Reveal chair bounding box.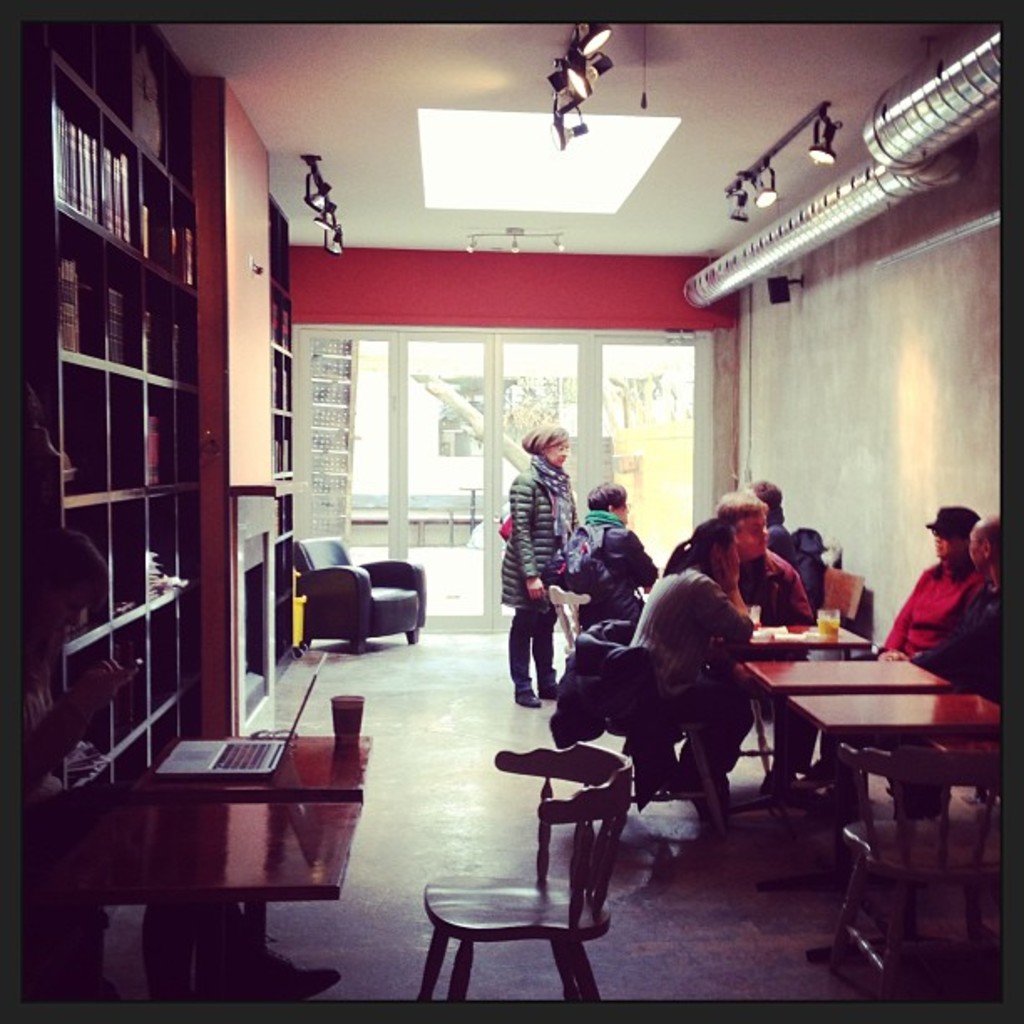
Revealed: locate(582, 616, 709, 832).
